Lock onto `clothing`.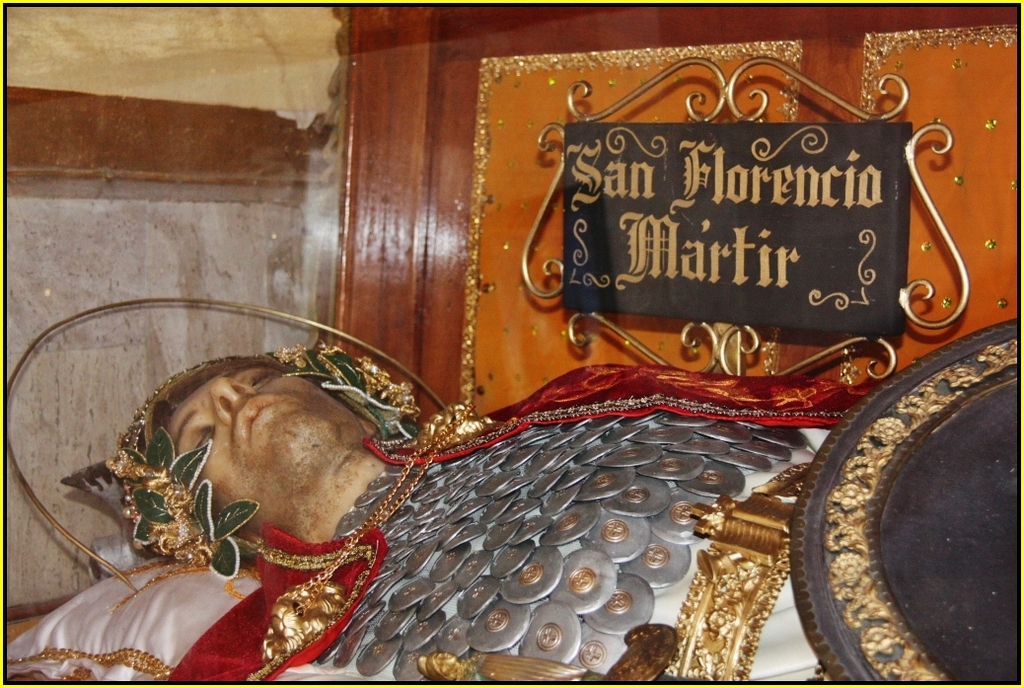
Locked: <box>164,363,831,687</box>.
